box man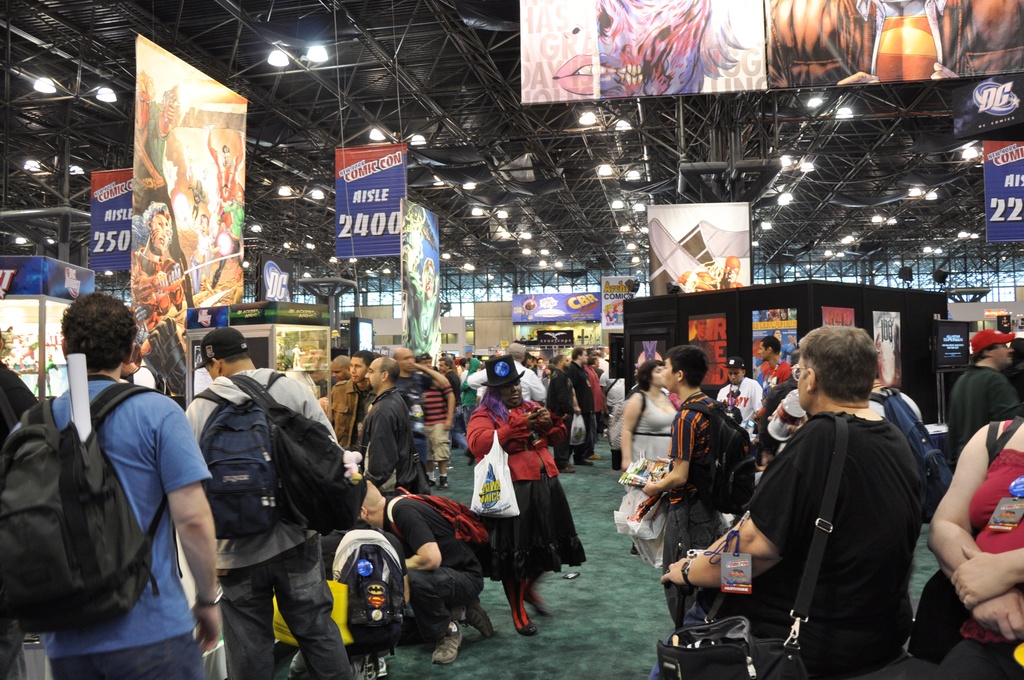
657 323 928 679
